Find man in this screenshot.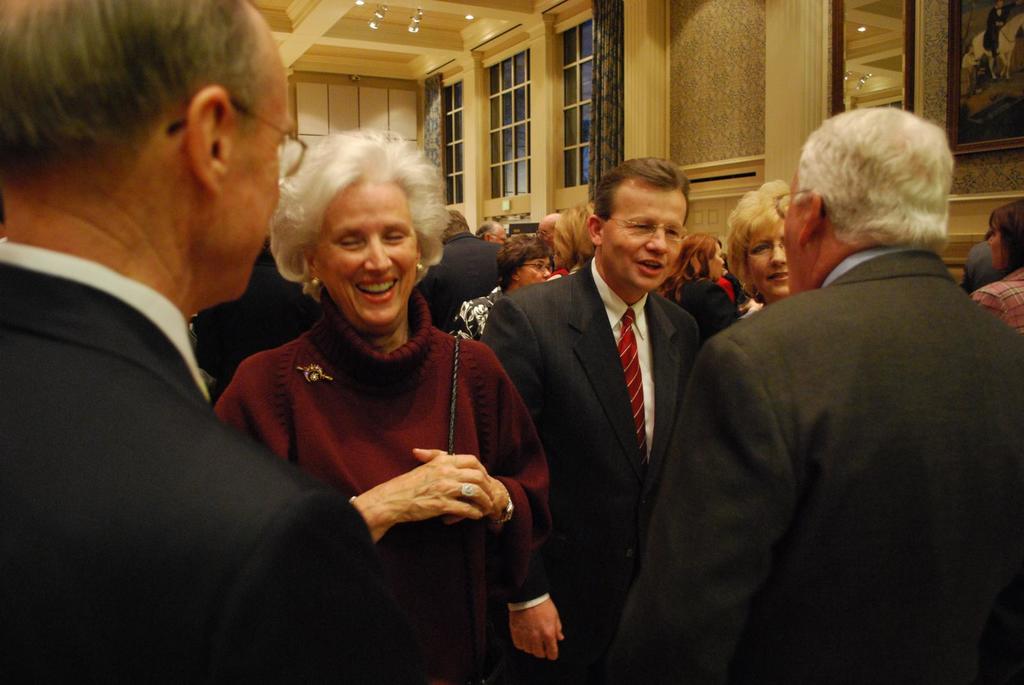
The bounding box for man is {"left": 0, "top": 0, "right": 398, "bottom": 684}.
